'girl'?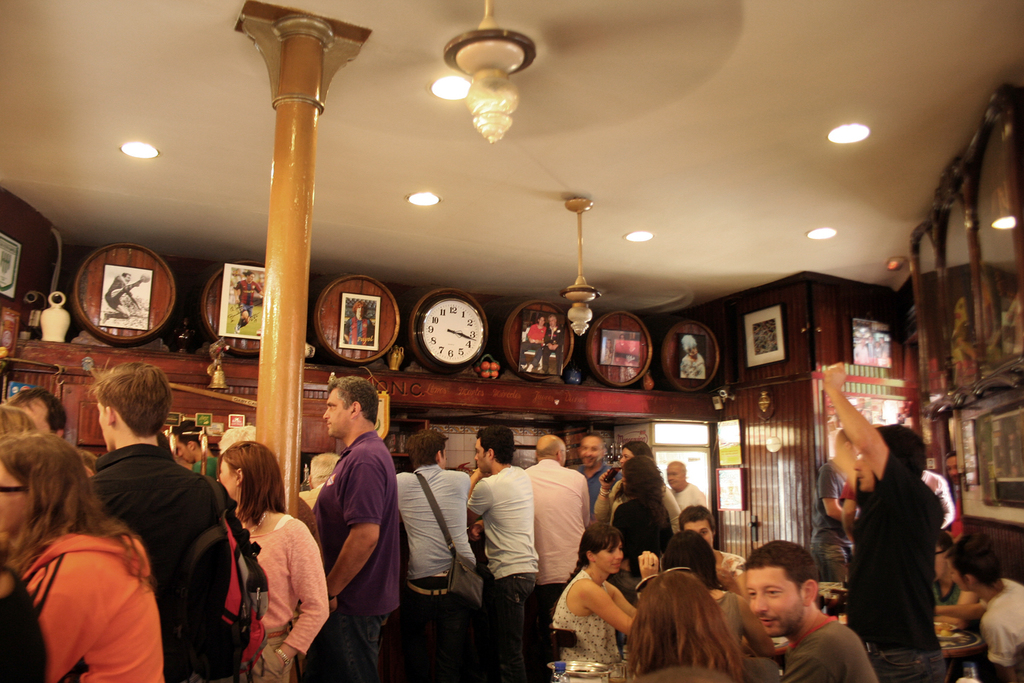
0:430:168:682
